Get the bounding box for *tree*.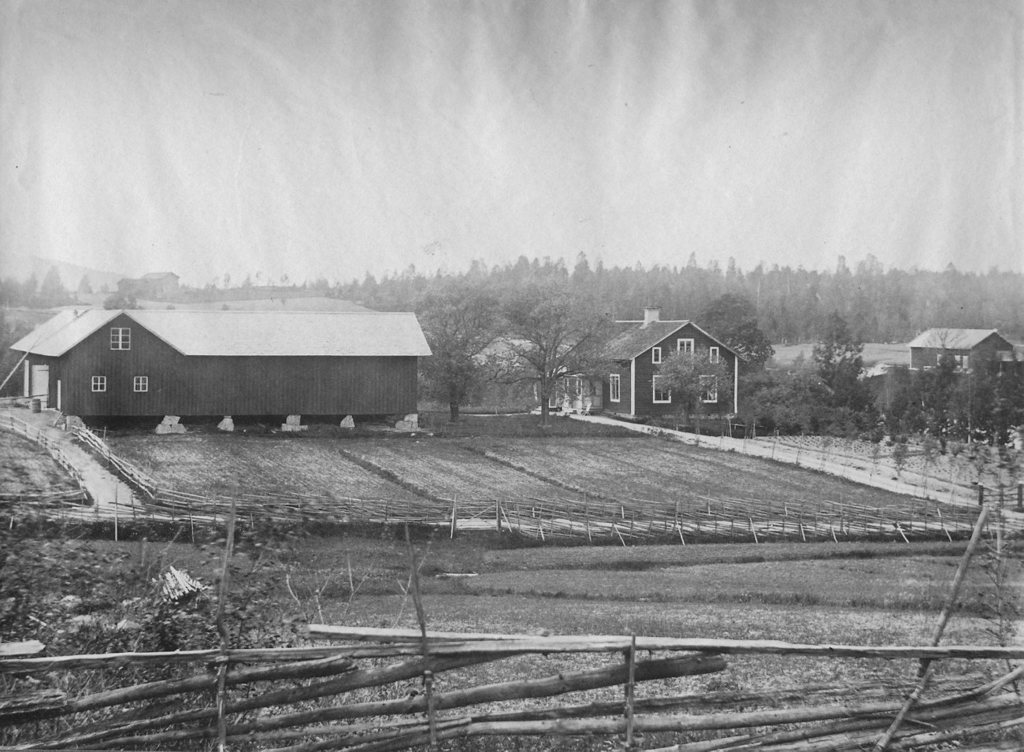
pyautogui.locateOnScreen(0, 309, 33, 398).
